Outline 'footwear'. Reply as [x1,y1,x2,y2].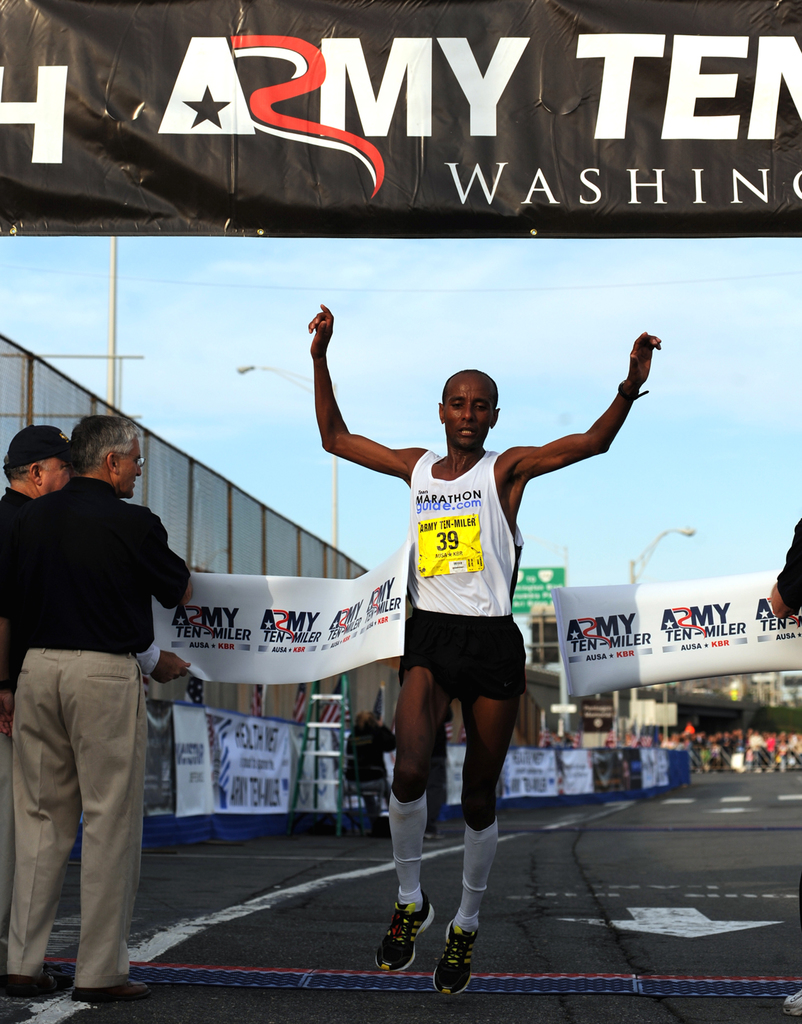
[377,892,434,972].
